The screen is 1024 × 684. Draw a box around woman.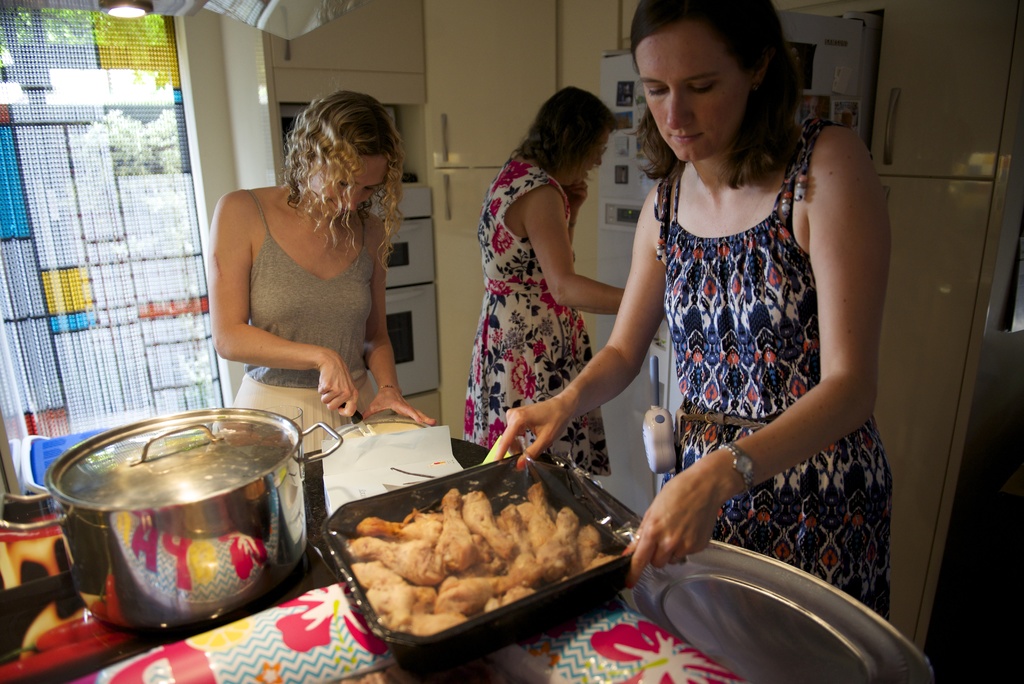
495, 0, 888, 618.
